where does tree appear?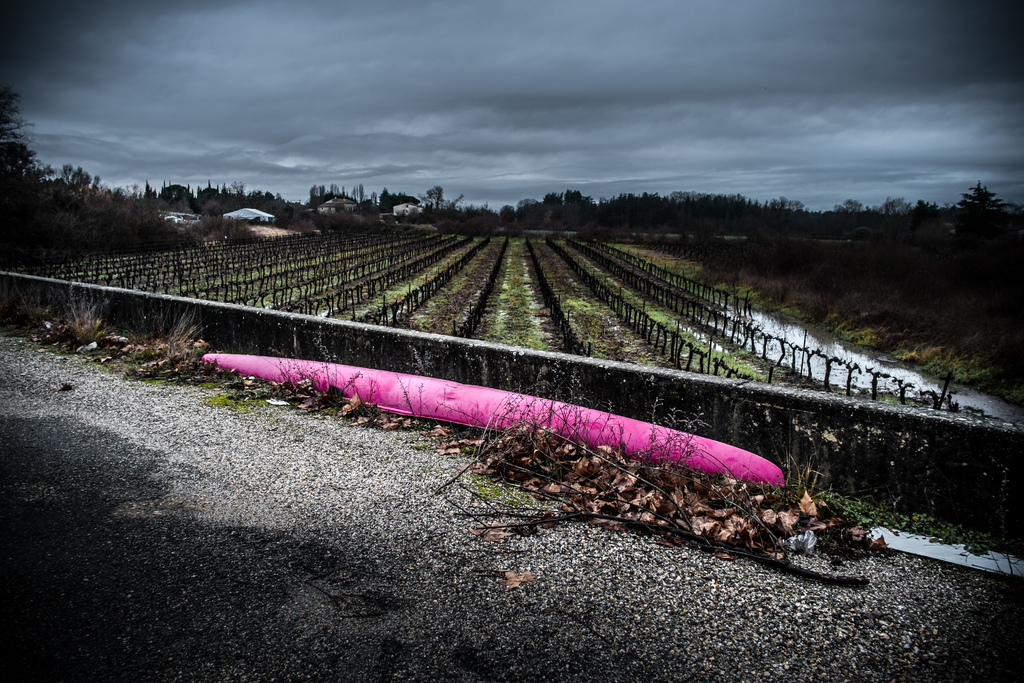
Appears at <region>950, 177, 1011, 259</region>.
